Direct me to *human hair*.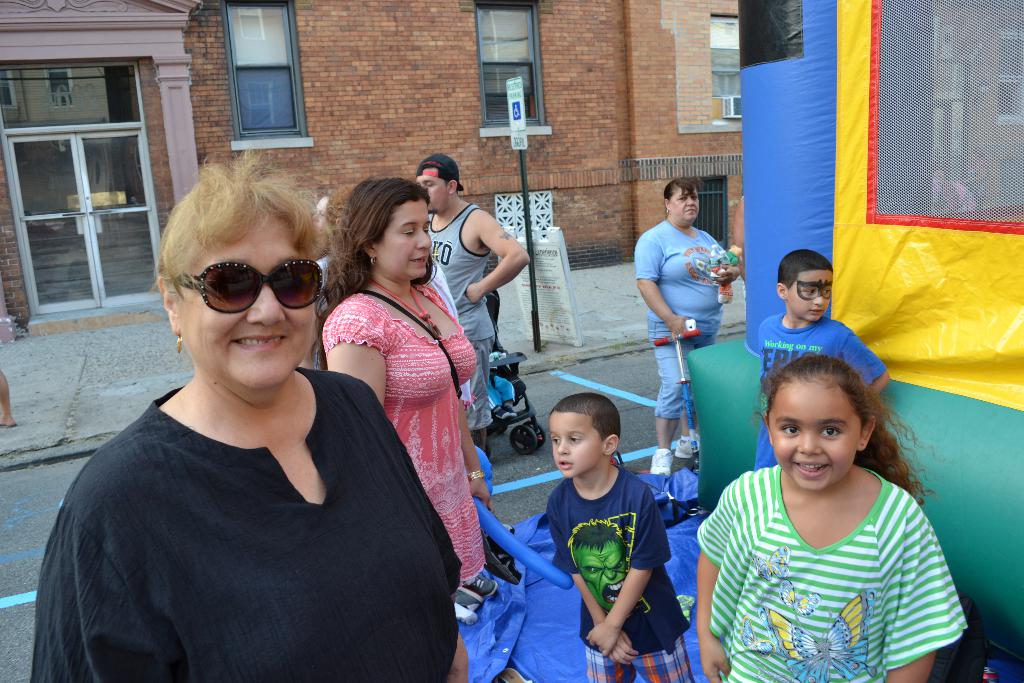
Direction: locate(424, 165, 455, 188).
